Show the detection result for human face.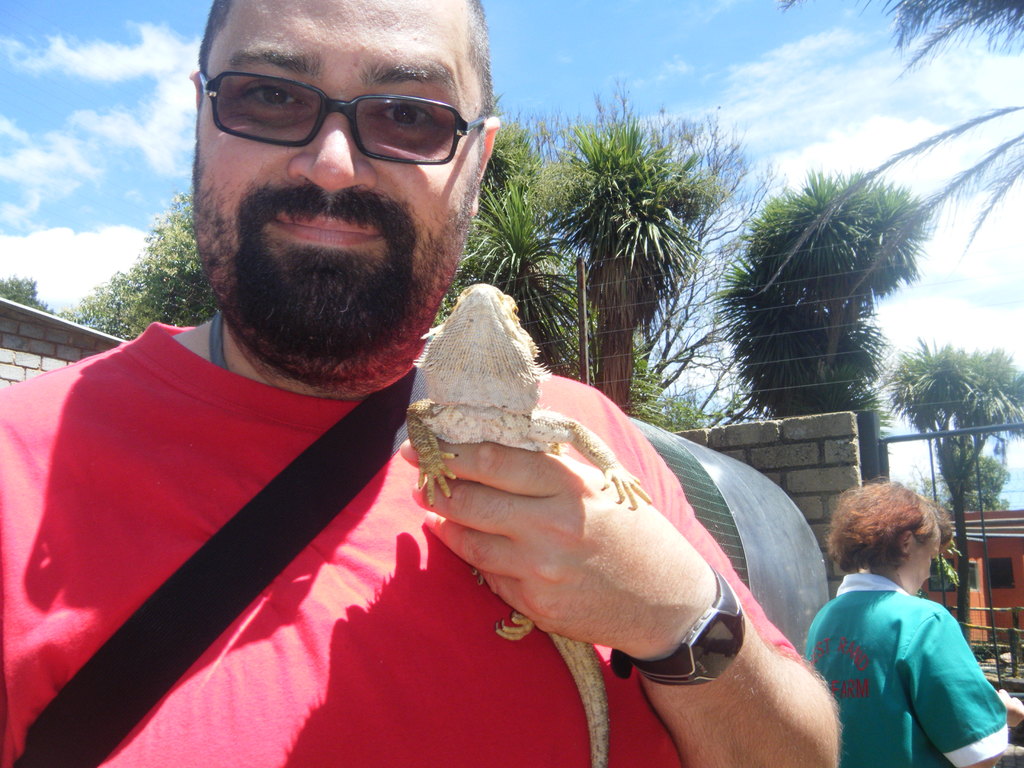
Rect(906, 527, 943, 590).
